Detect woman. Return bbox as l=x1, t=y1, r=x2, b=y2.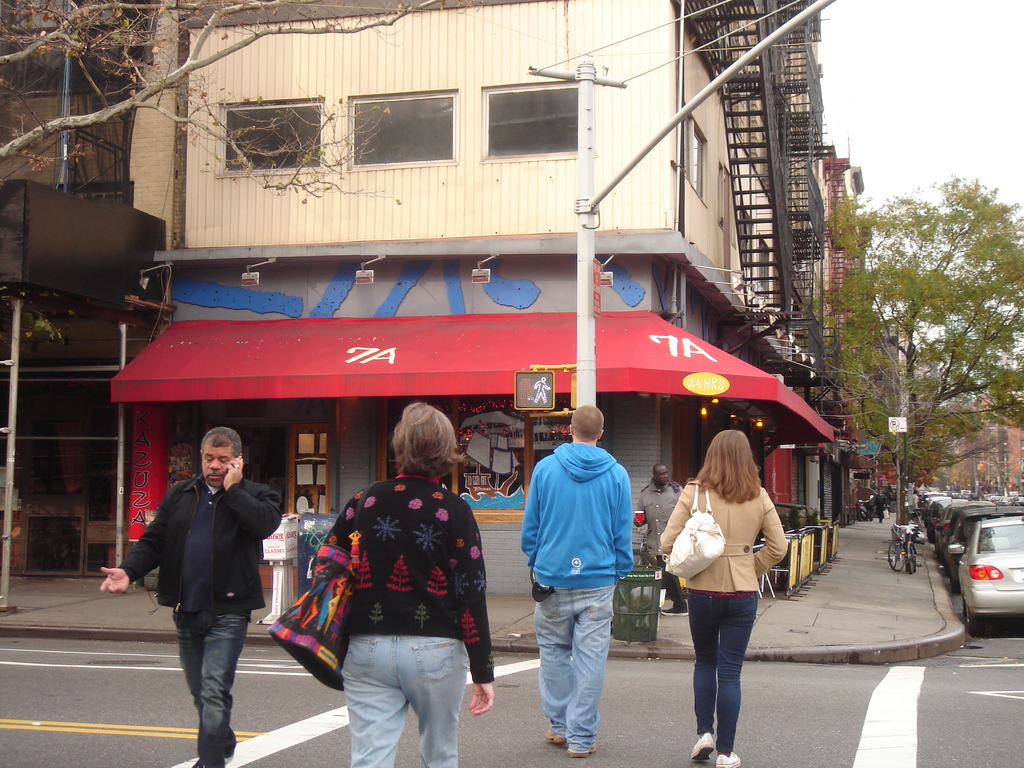
l=312, t=404, r=495, b=767.
